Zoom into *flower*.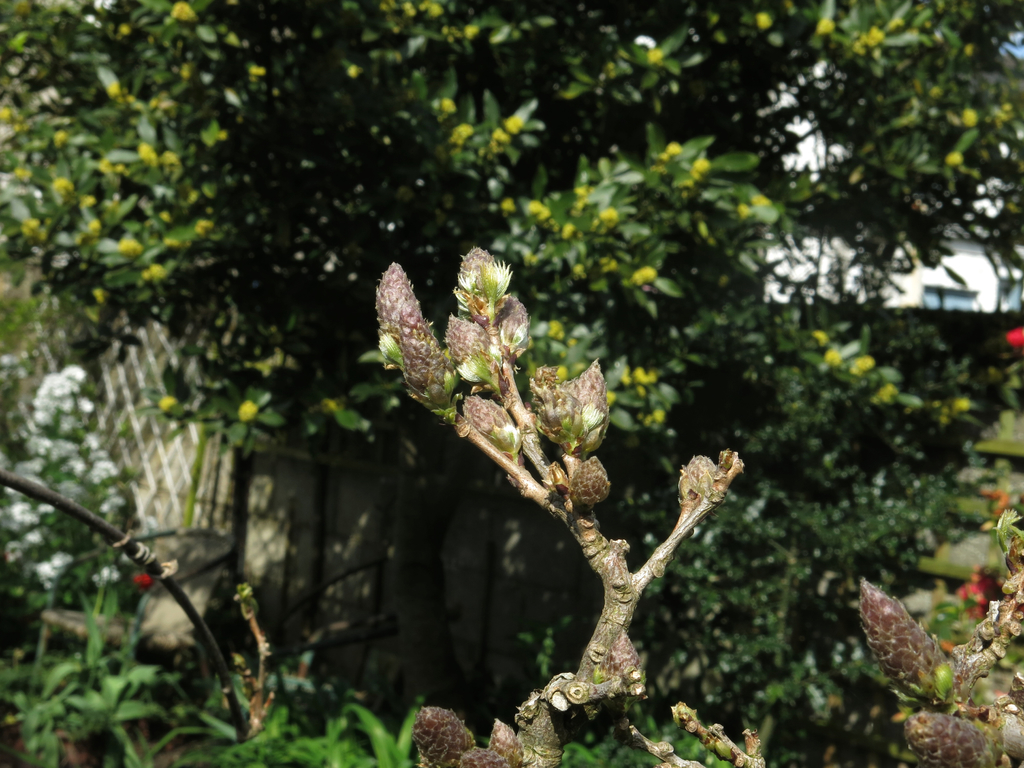
Zoom target: region(496, 117, 523, 134).
